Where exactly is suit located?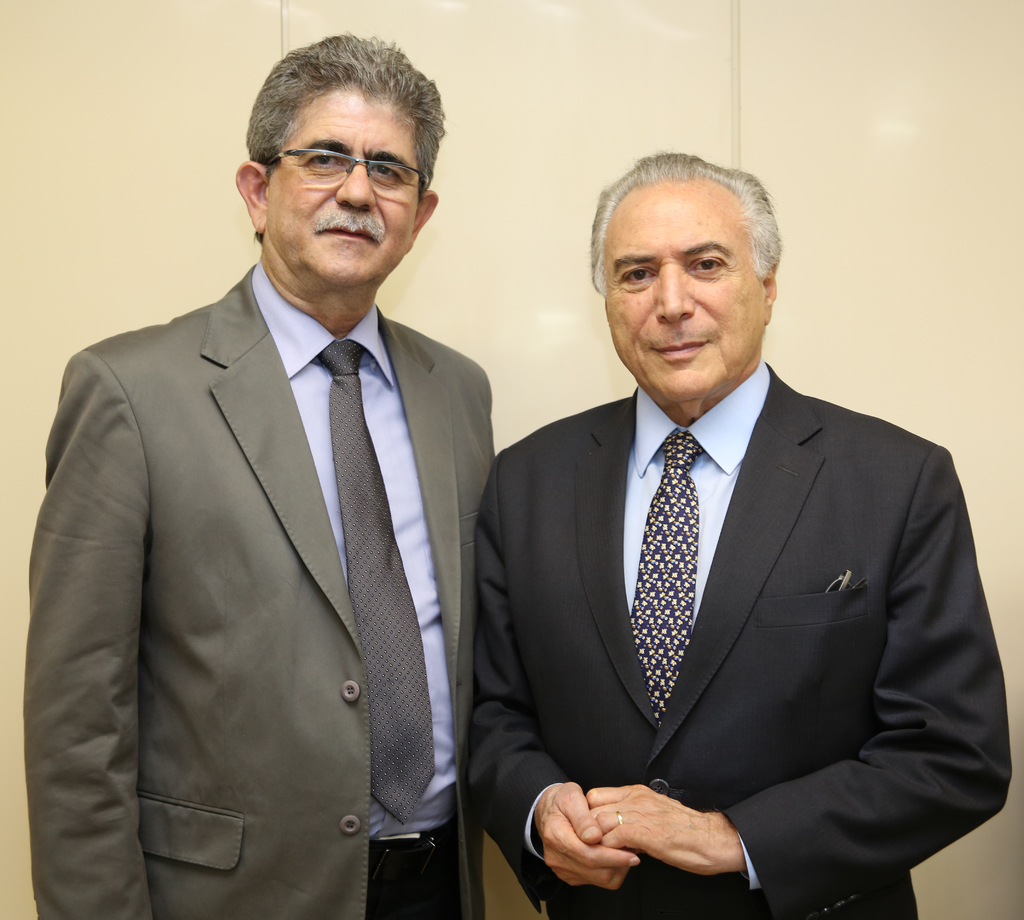
Its bounding box is bbox(448, 220, 1000, 919).
